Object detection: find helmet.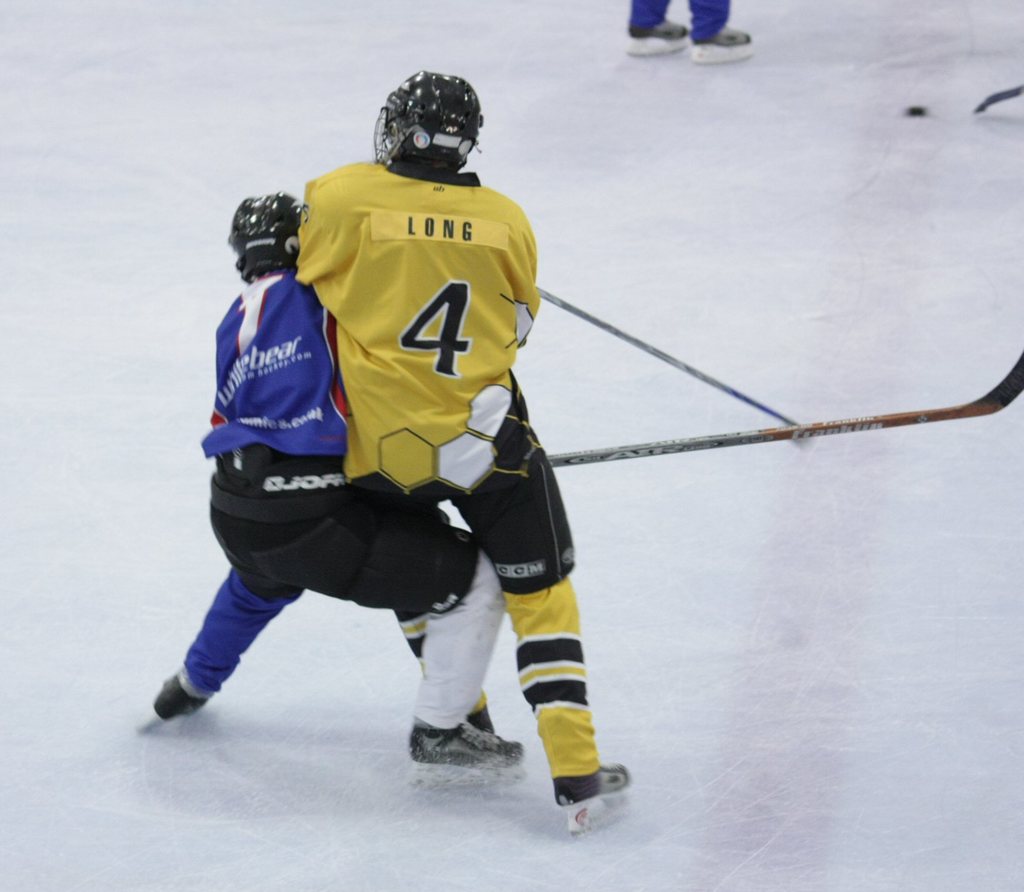
detection(228, 190, 296, 281).
